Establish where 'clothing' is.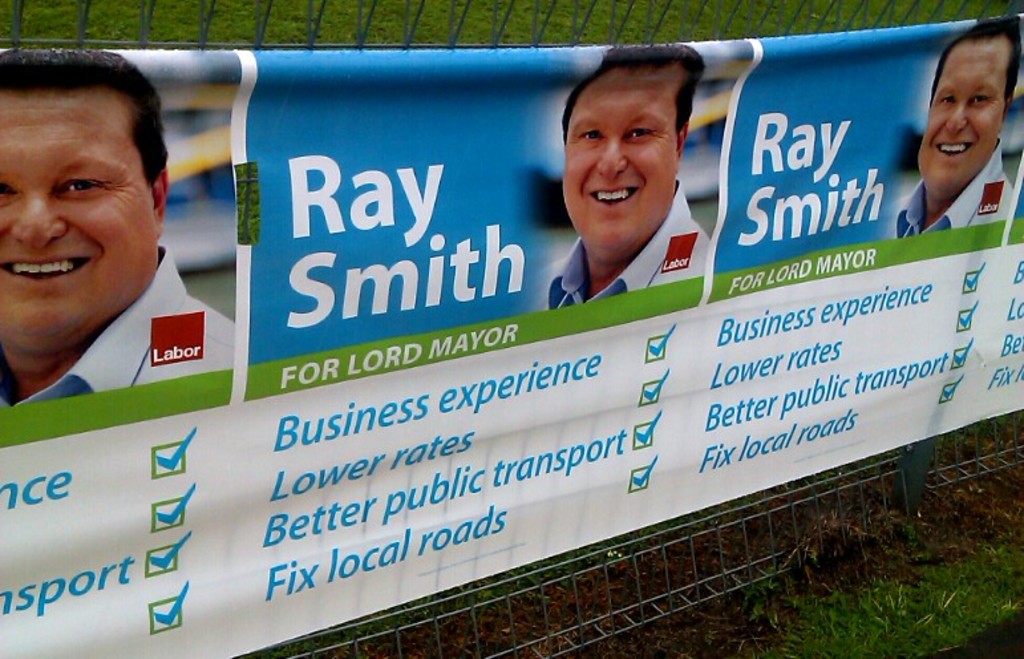
Established at 549:175:709:306.
